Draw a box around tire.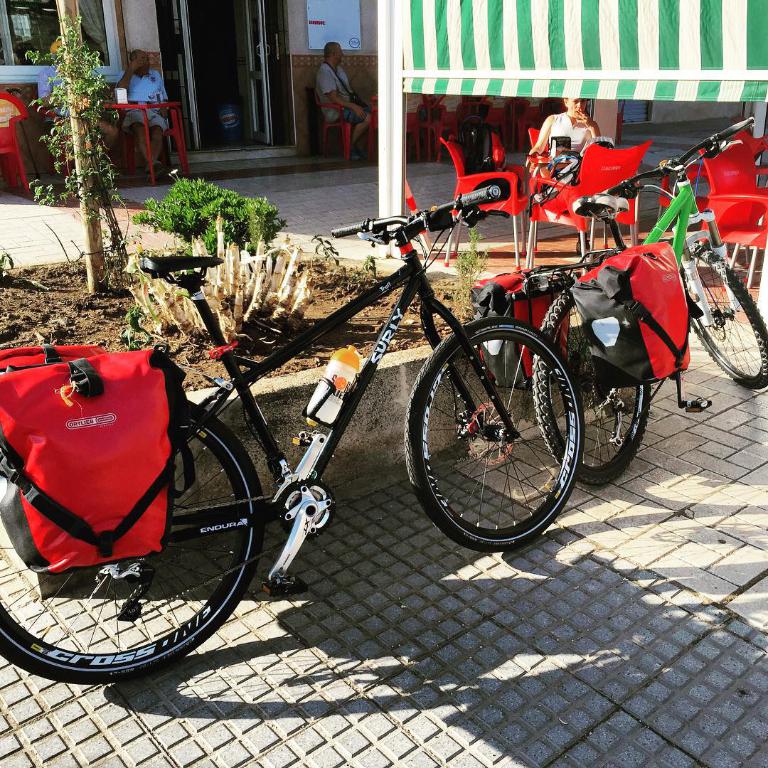
x1=681, y1=243, x2=767, y2=390.
